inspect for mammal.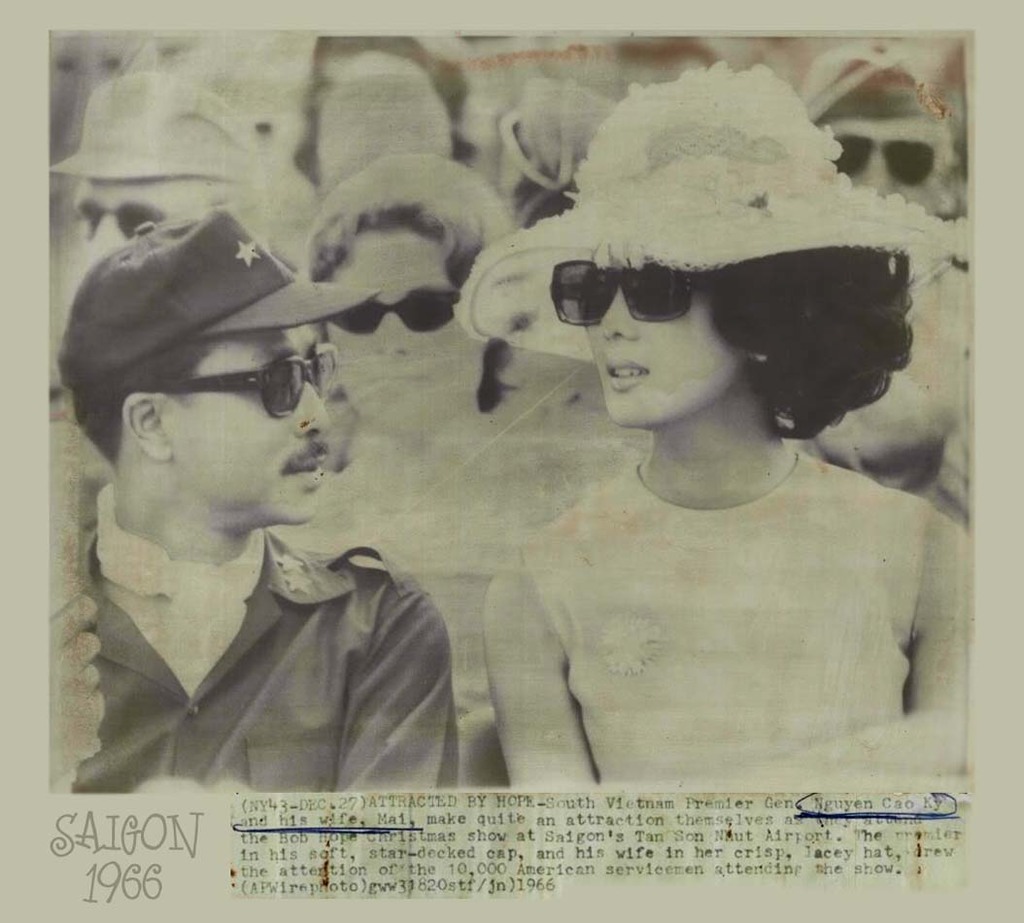
Inspection: left=283, top=154, right=637, bottom=795.
